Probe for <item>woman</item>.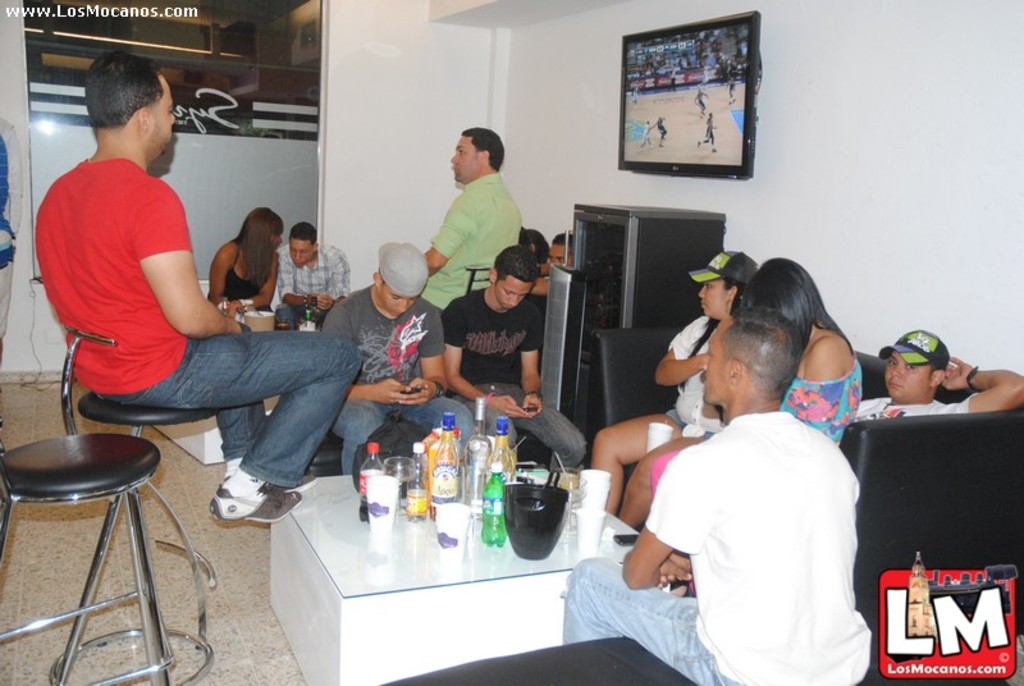
Probe result: bbox=[620, 253, 859, 532].
